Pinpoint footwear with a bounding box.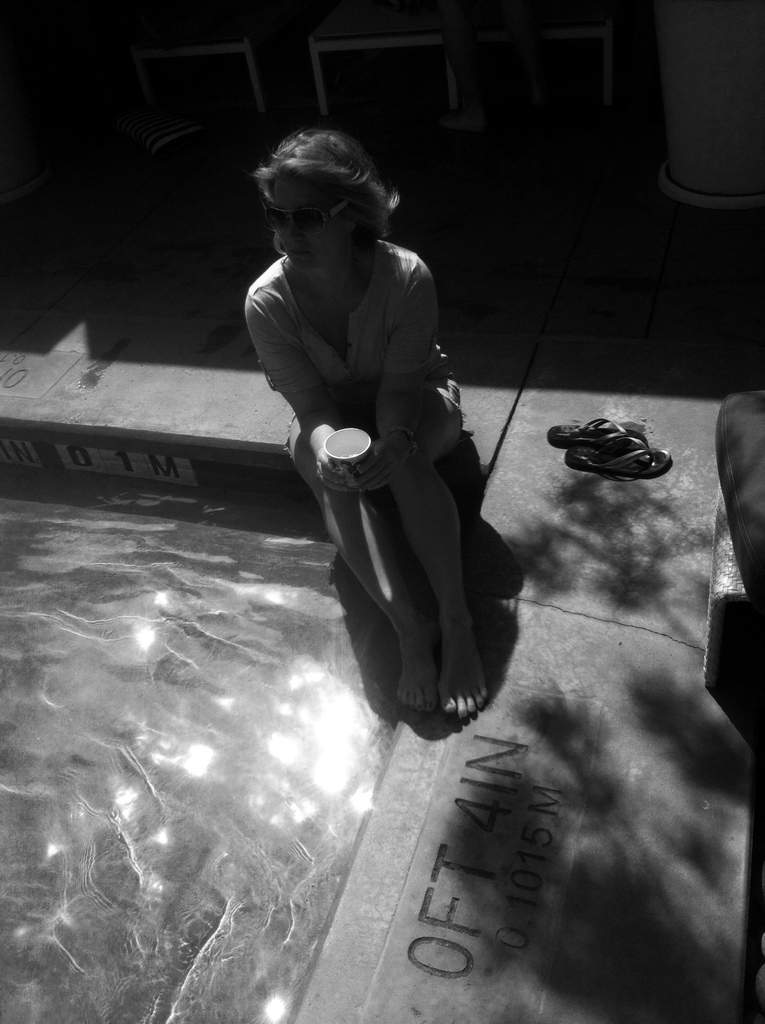
[left=553, top=403, right=685, bottom=493].
